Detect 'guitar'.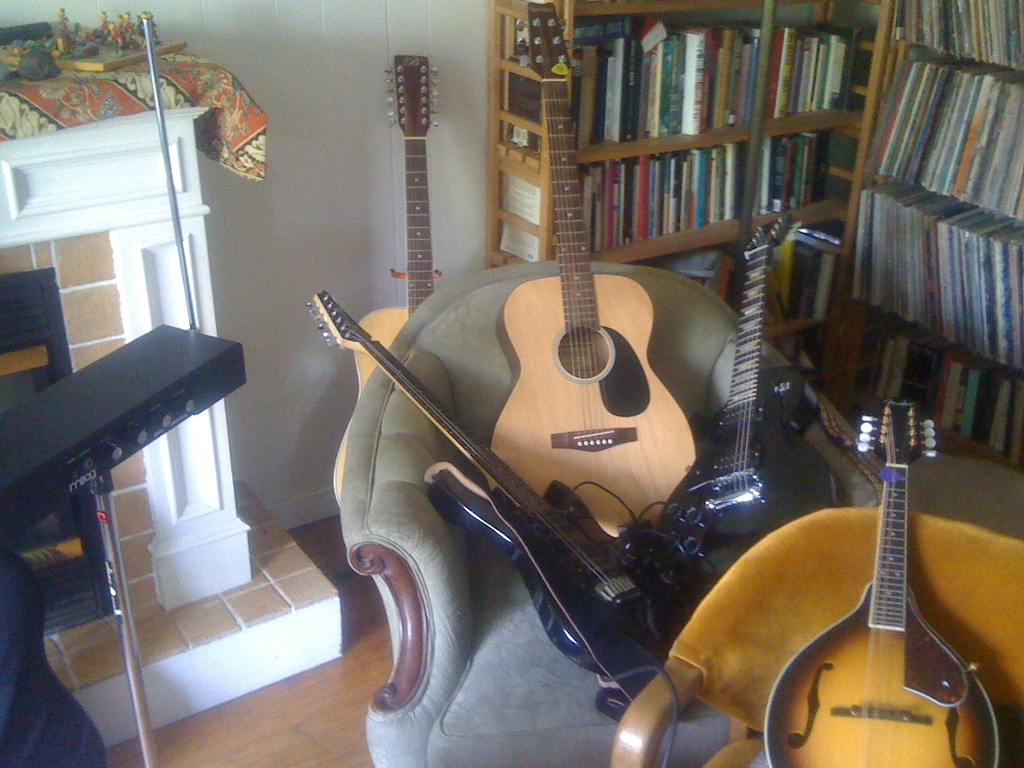
Detected at left=338, top=47, right=453, bottom=511.
